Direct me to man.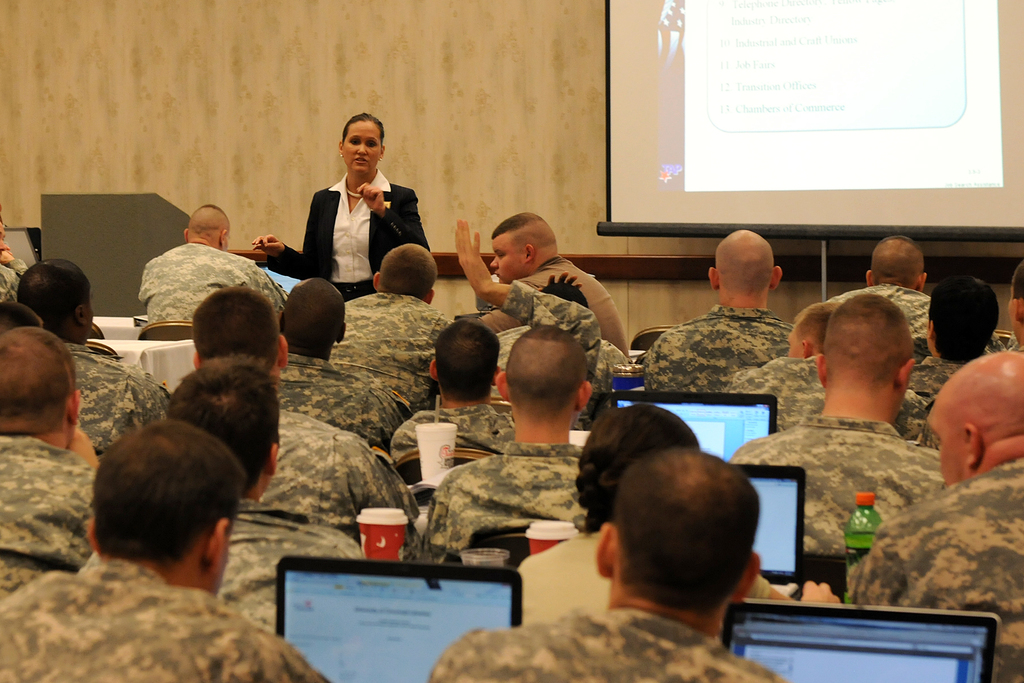
Direction: rect(449, 210, 630, 362).
